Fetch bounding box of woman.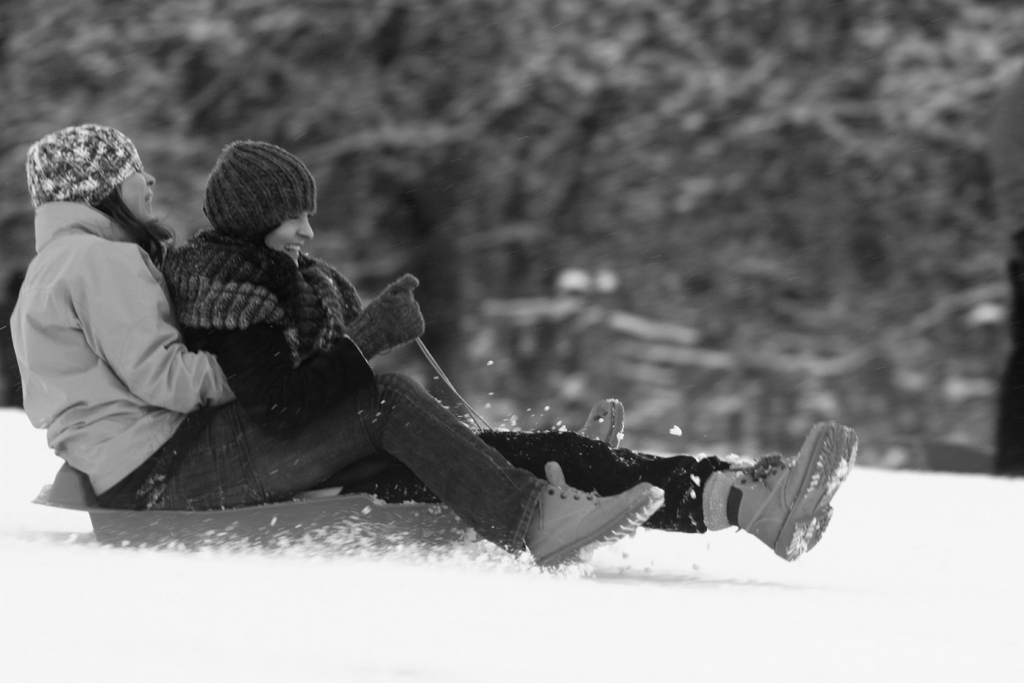
Bbox: (x1=162, y1=139, x2=860, y2=563).
